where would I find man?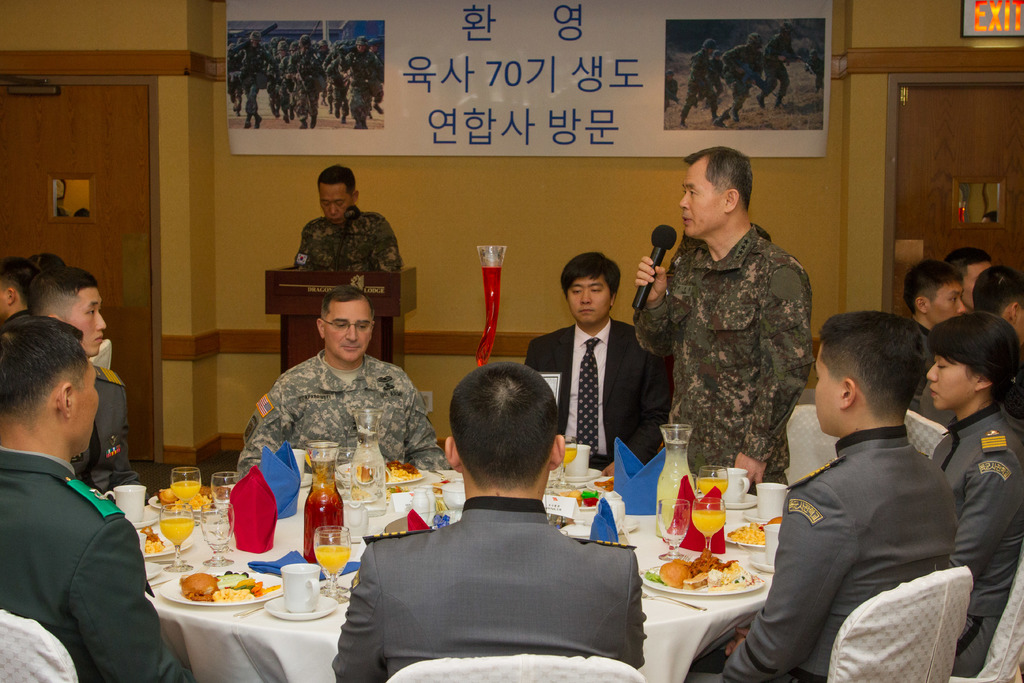
At [24,266,152,502].
